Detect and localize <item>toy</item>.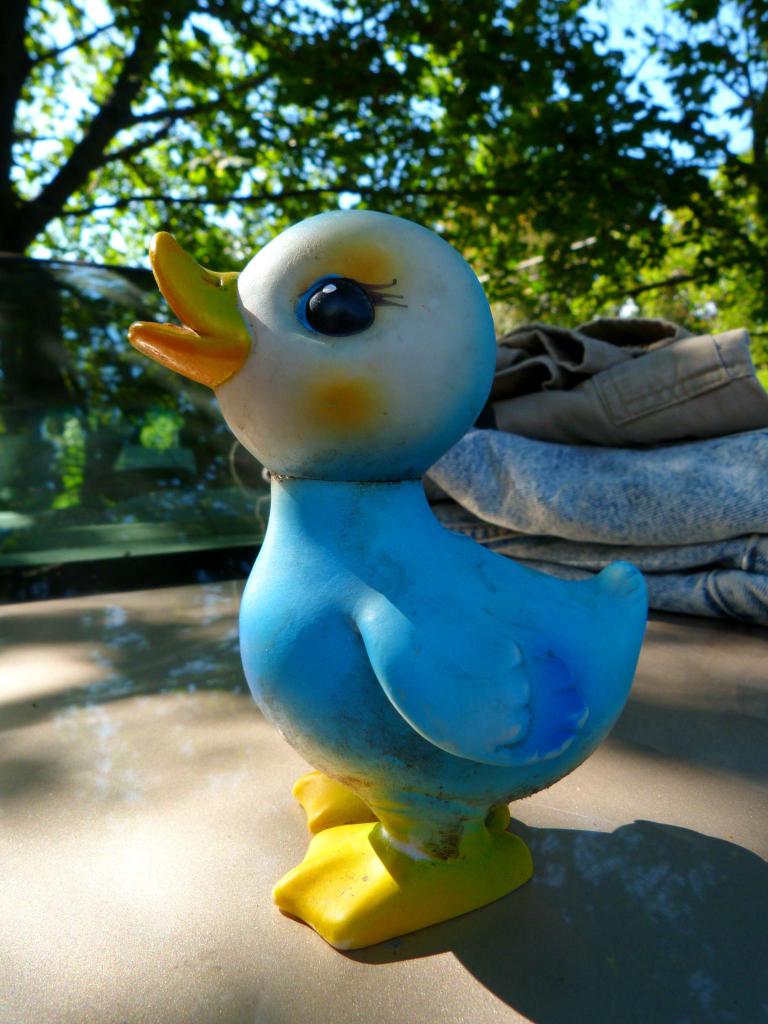
Localized at select_region(150, 215, 625, 912).
